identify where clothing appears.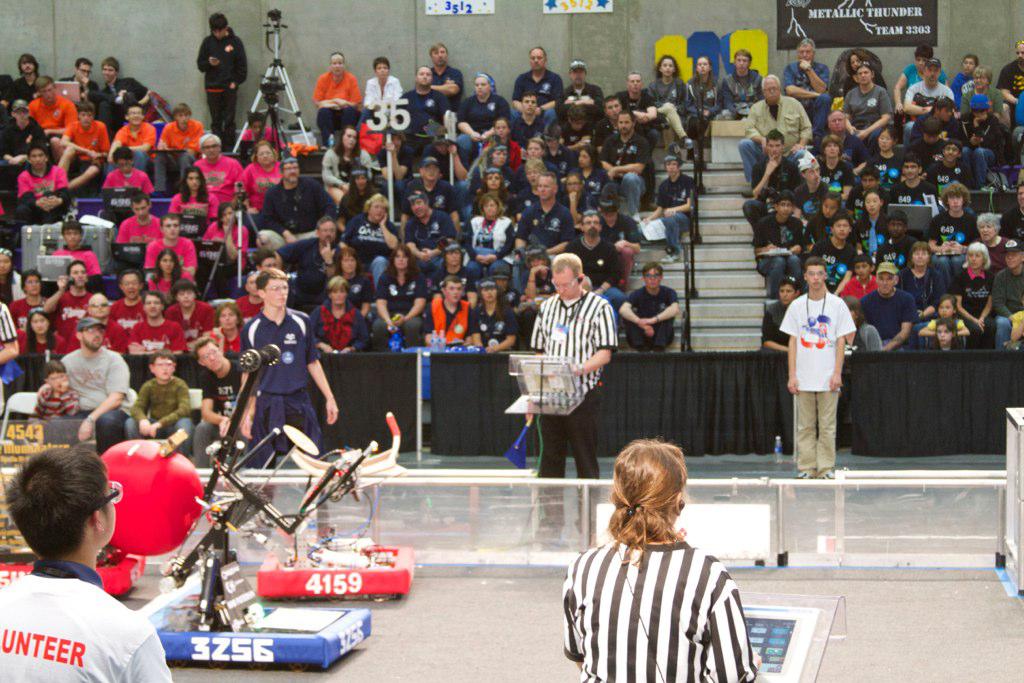
Appears at (622,287,688,341).
